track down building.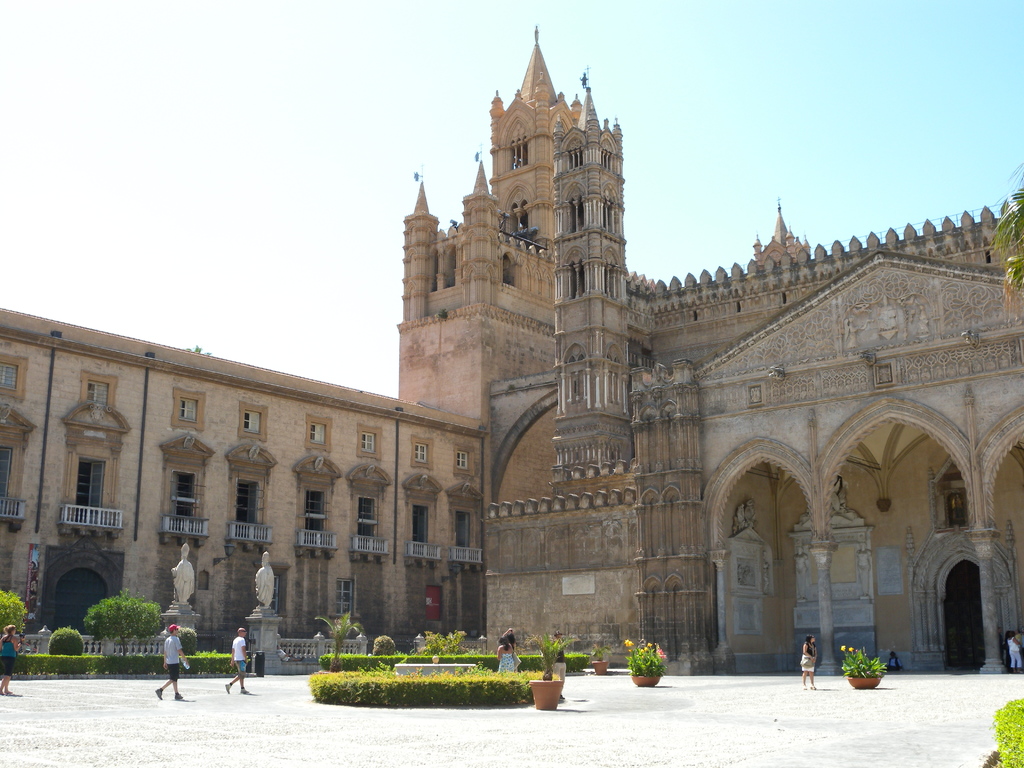
Tracked to bbox=(0, 4, 1023, 767).
